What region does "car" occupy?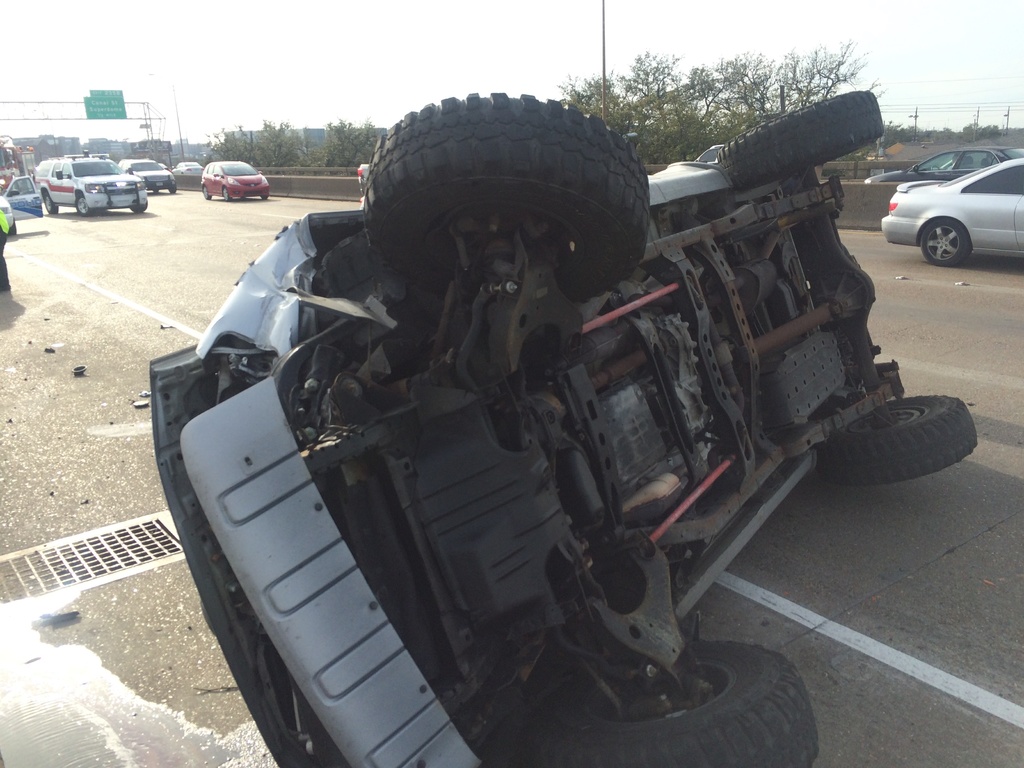
left=880, top=152, right=1023, bottom=269.
